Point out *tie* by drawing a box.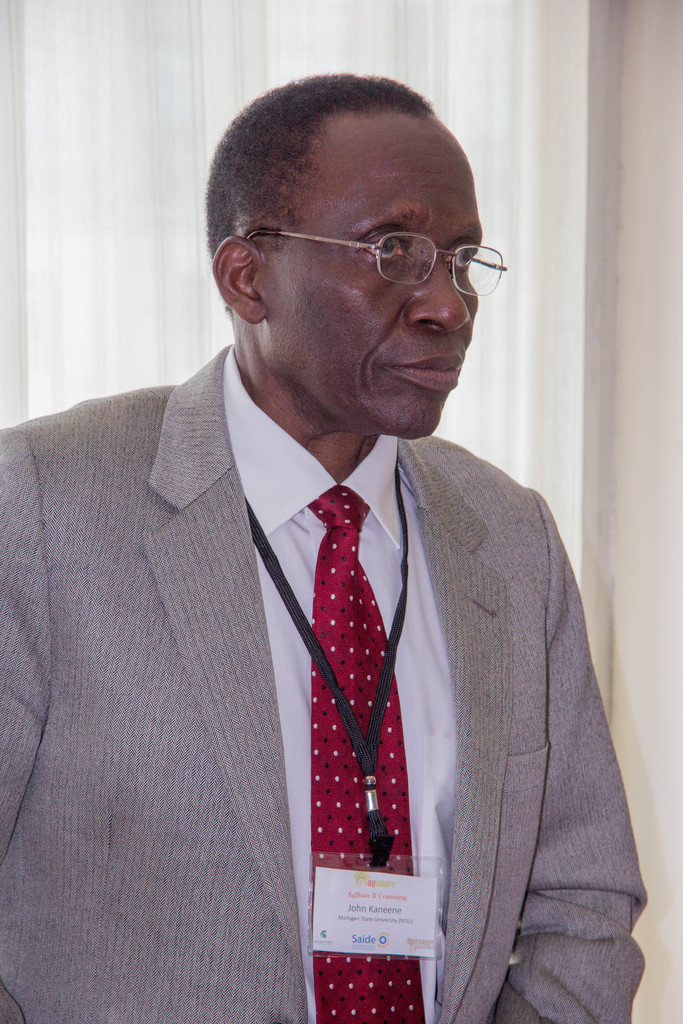
x1=299, y1=481, x2=427, y2=1023.
